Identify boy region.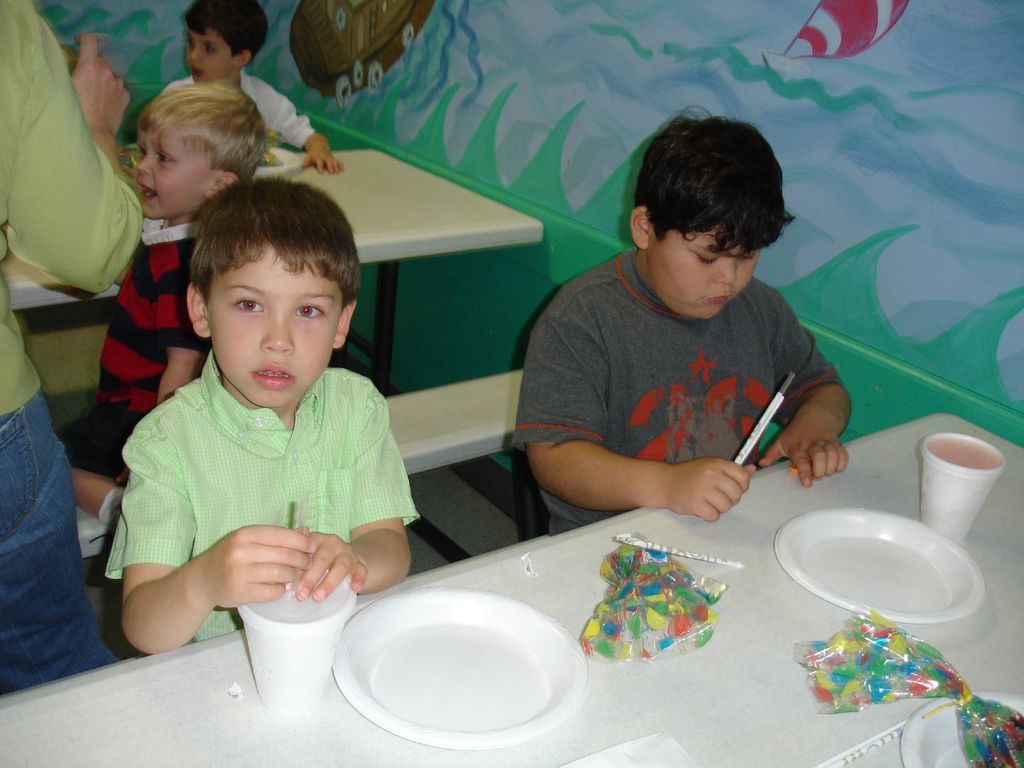
Region: box(508, 104, 853, 540).
